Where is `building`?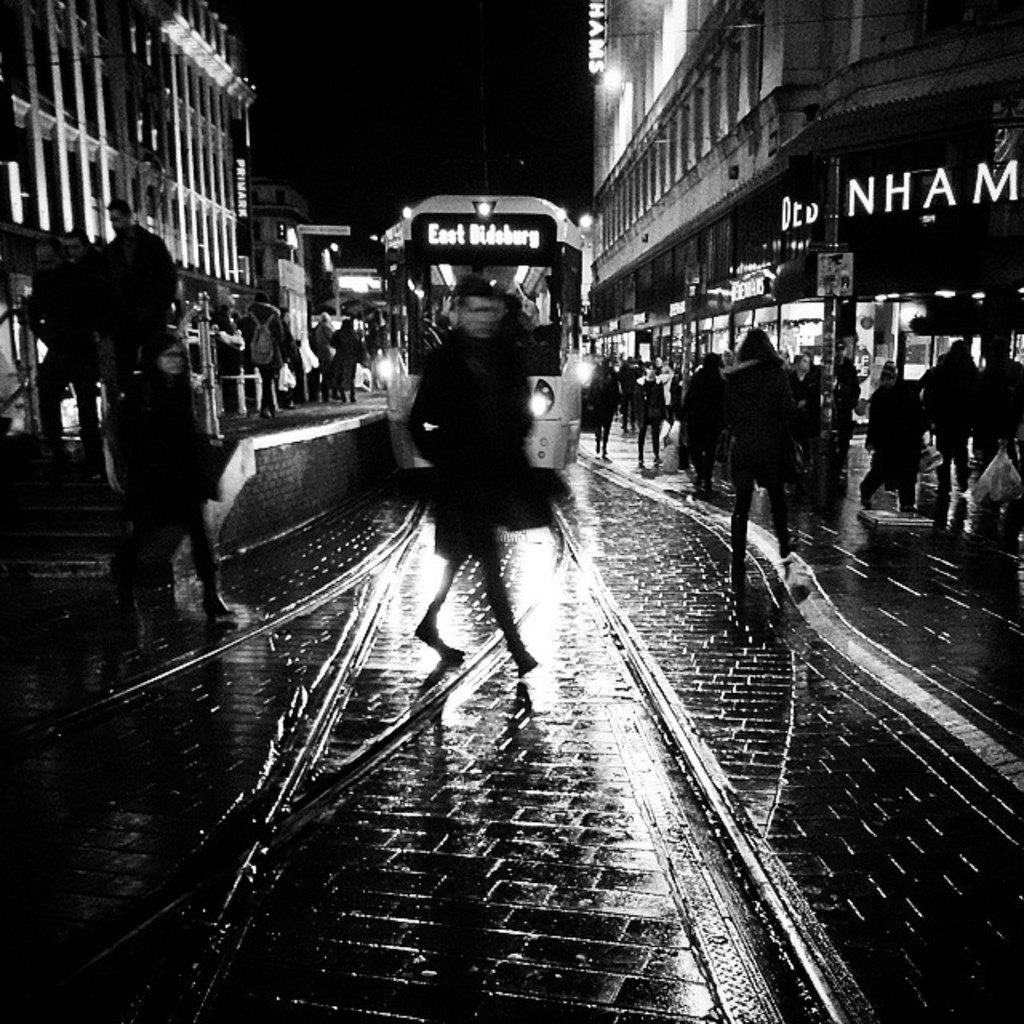
bbox(571, 0, 1022, 549).
